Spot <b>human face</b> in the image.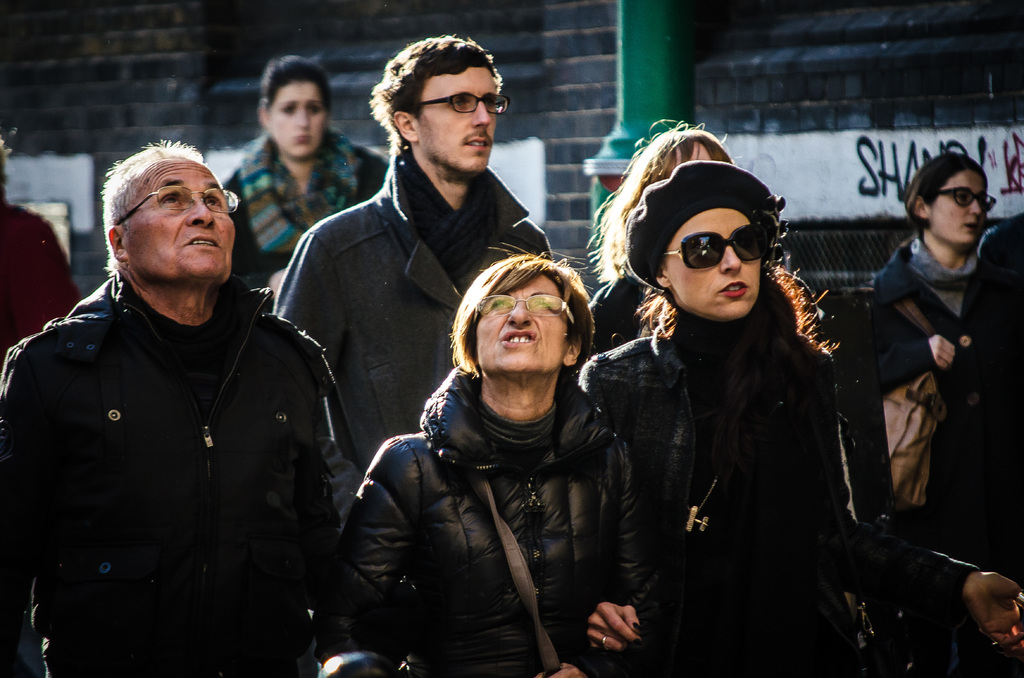
<b>human face</b> found at left=128, top=156, right=237, bottom=282.
